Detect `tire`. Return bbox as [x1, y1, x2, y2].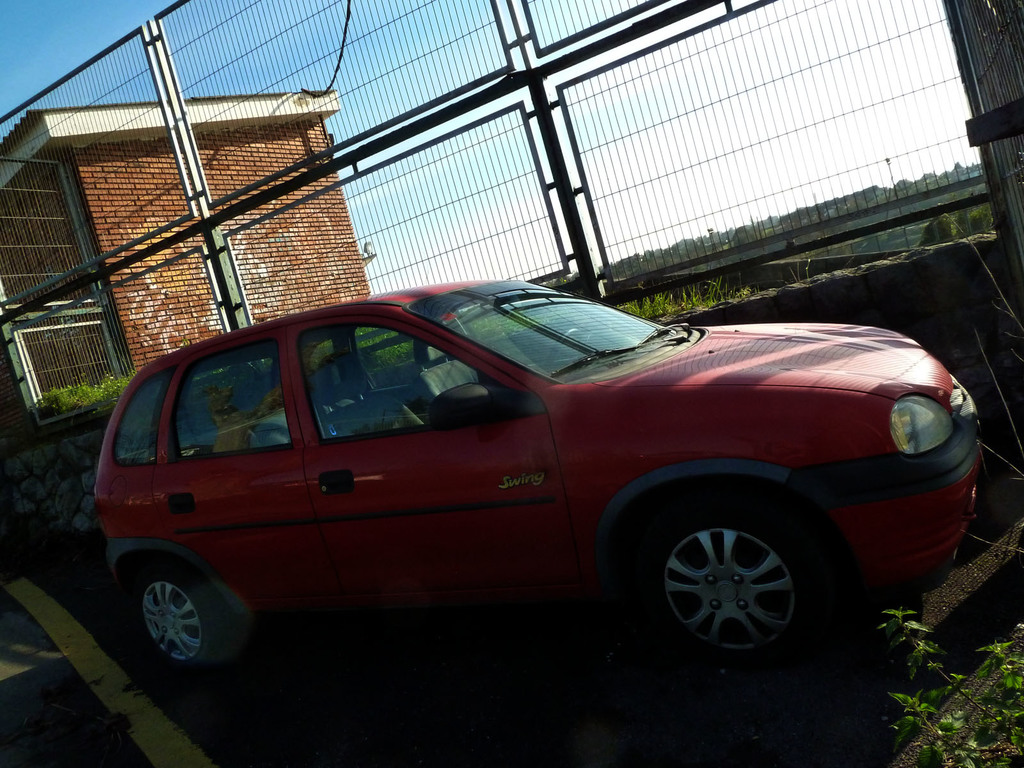
[634, 498, 836, 662].
